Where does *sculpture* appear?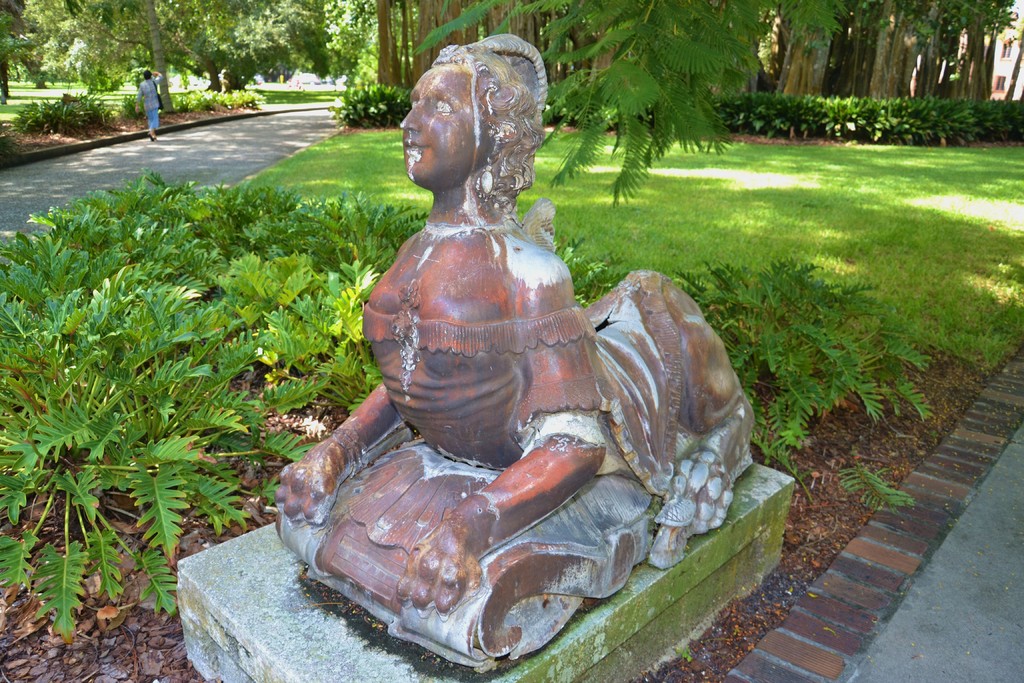
Appears at [left=310, top=37, right=790, bottom=671].
